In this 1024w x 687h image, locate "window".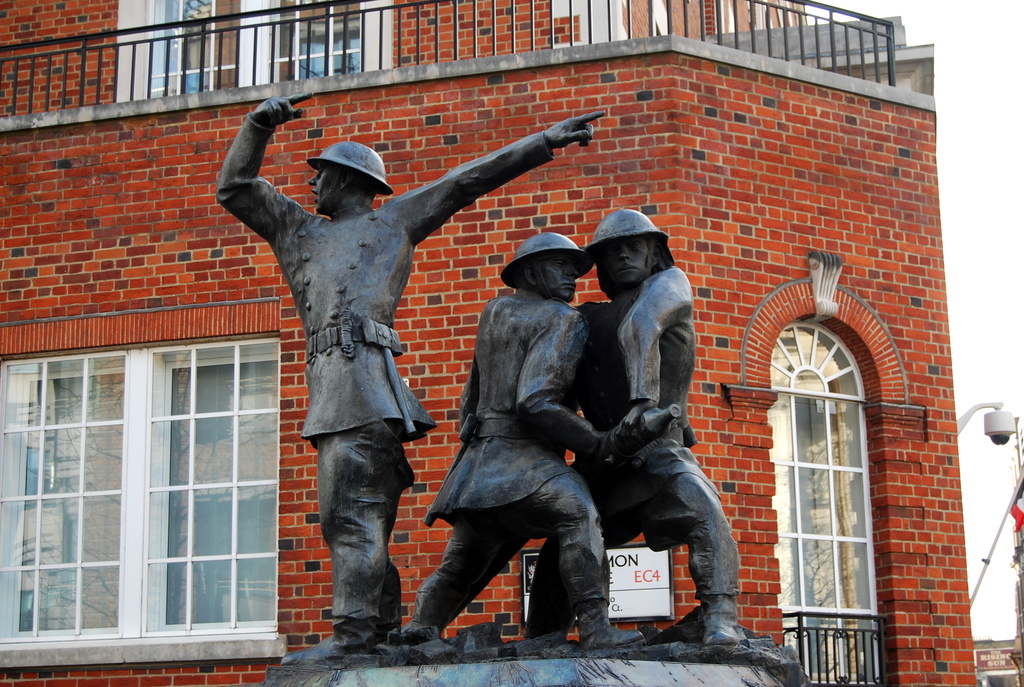
Bounding box: pyautogui.locateOnScreen(0, 338, 282, 658).
